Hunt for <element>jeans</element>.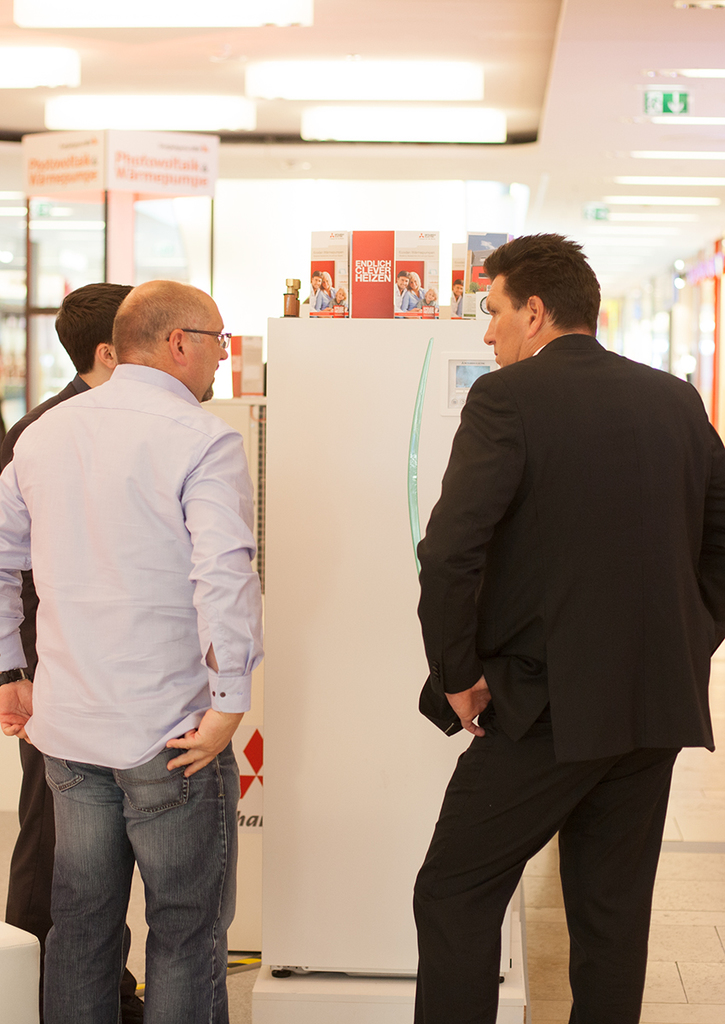
Hunted down at Rect(35, 736, 242, 1023).
